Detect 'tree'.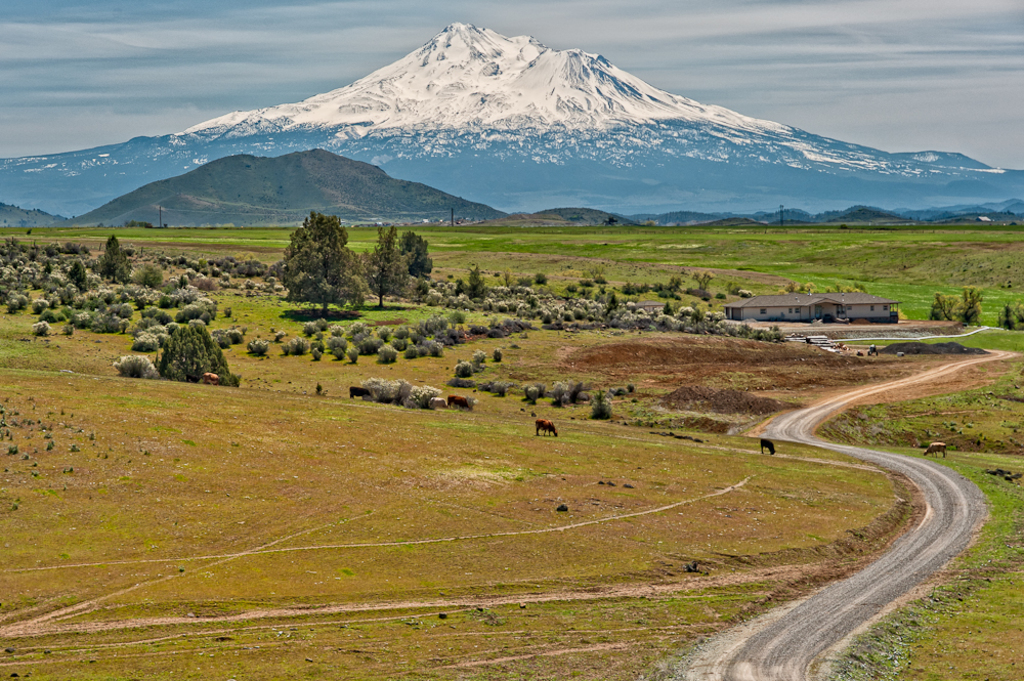
Detected at (356, 233, 417, 306).
